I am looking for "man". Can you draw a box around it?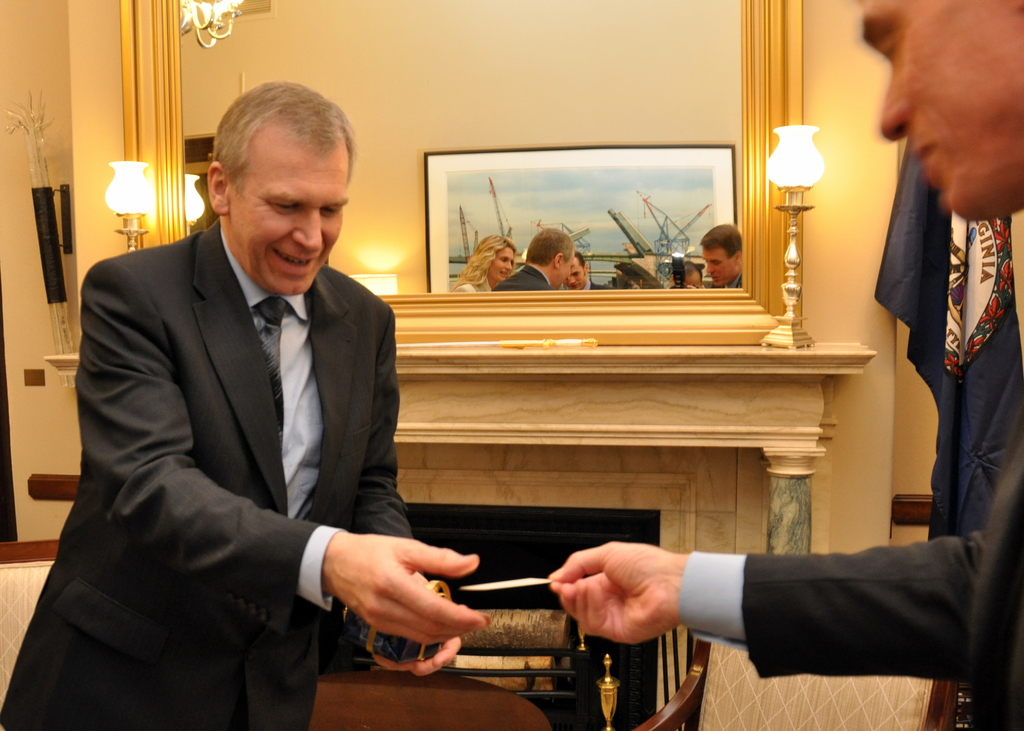
Sure, the bounding box is Rect(40, 98, 461, 725).
